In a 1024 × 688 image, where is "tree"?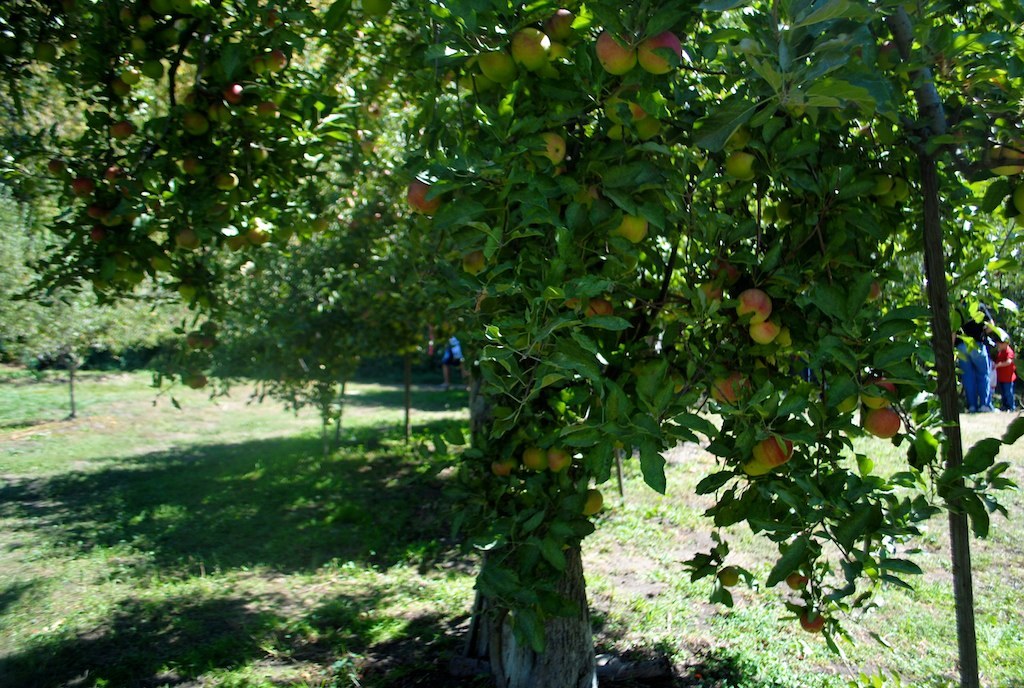
<region>0, 0, 1023, 687</region>.
